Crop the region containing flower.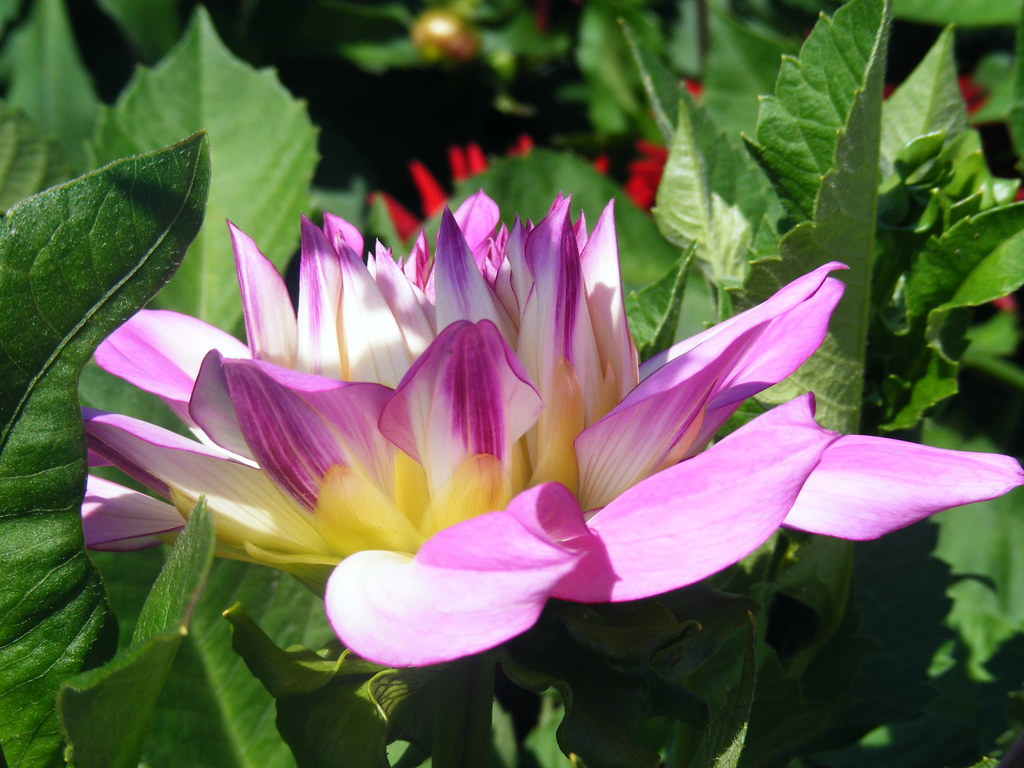
Crop region: detection(367, 129, 666, 239).
